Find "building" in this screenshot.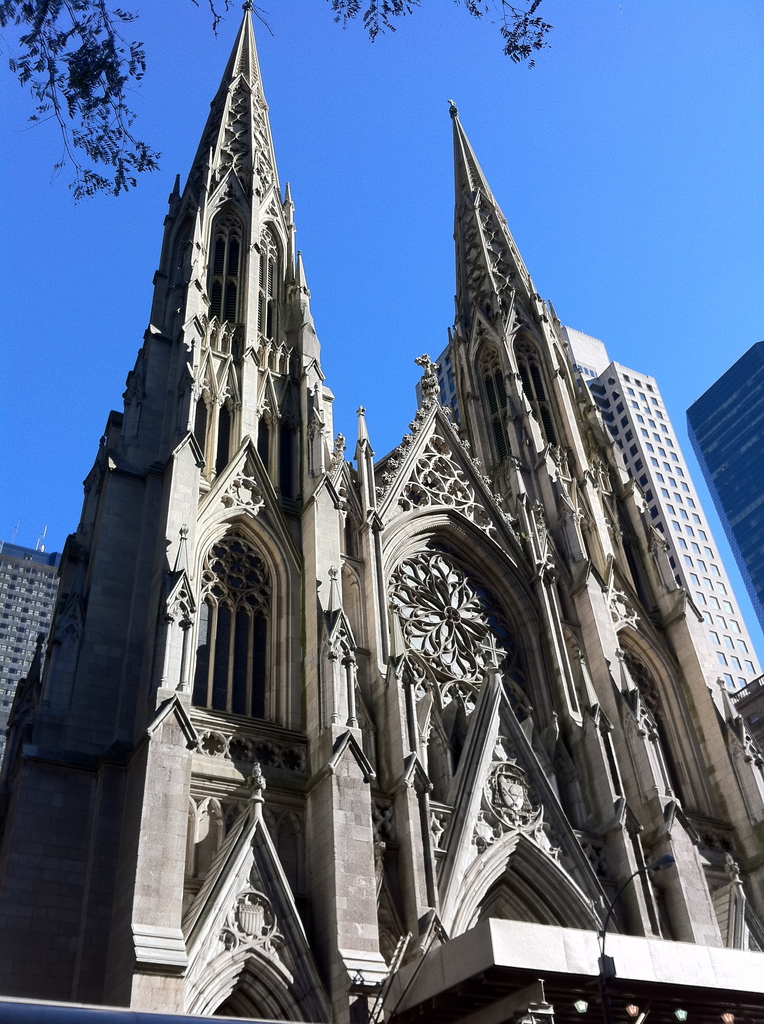
The bounding box for "building" is 3 542 63 739.
